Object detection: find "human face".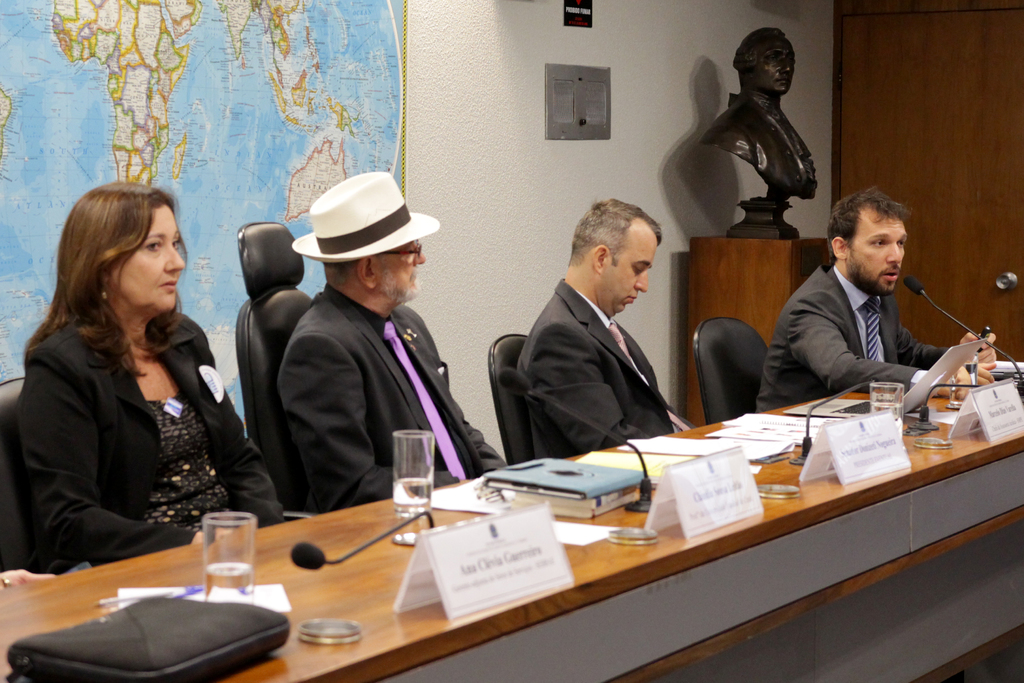
rect(754, 39, 795, 93).
